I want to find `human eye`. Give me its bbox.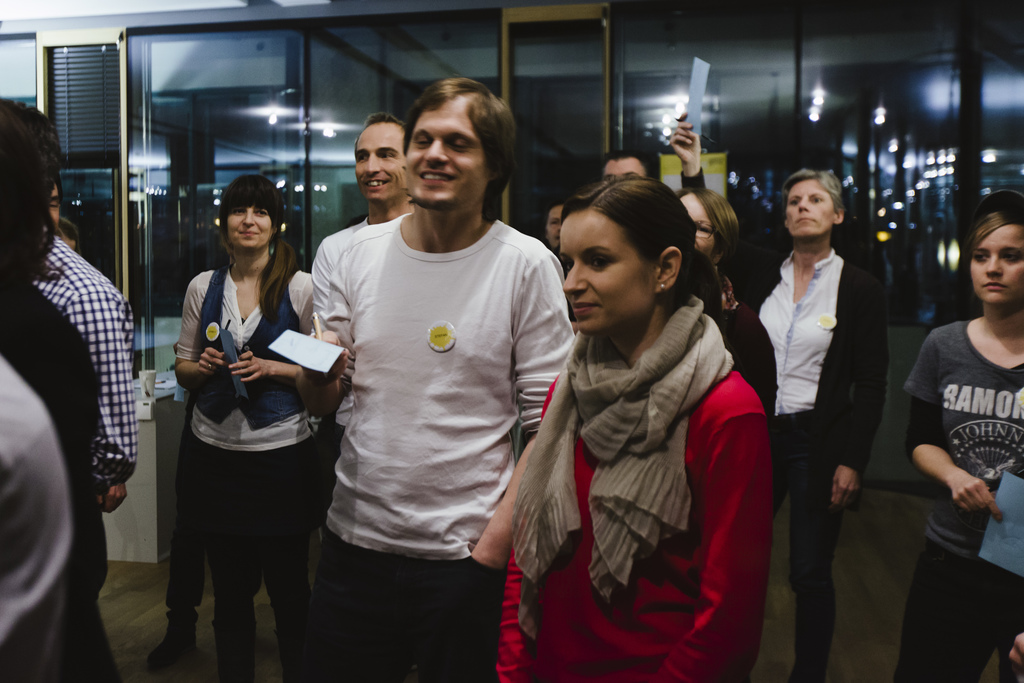
detection(695, 222, 710, 233).
